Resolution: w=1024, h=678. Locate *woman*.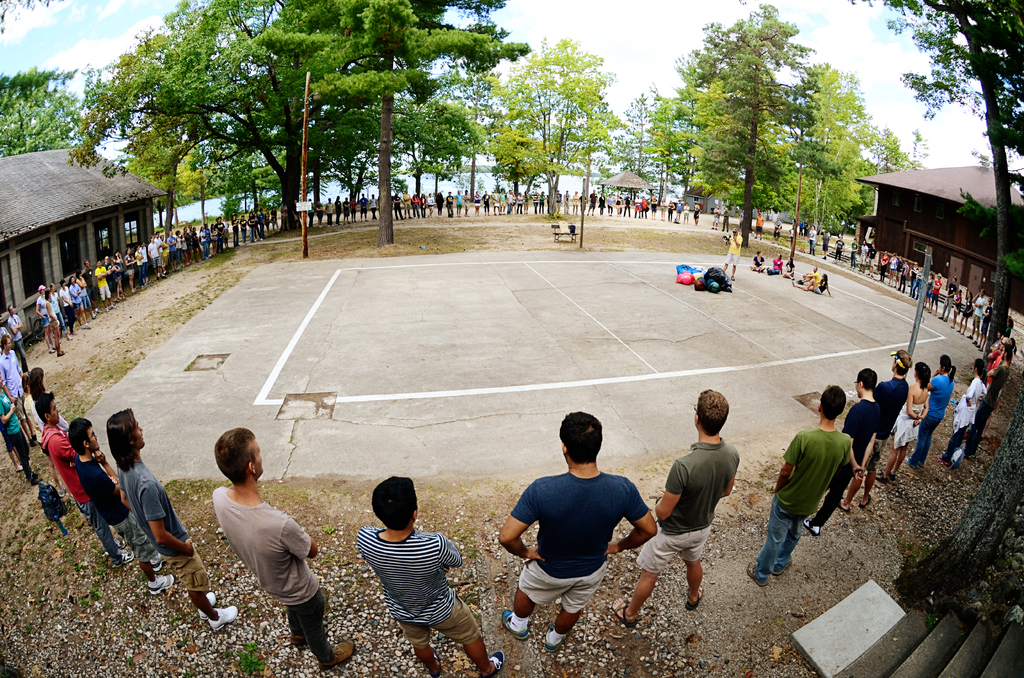
[left=795, top=273, right=828, bottom=298].
